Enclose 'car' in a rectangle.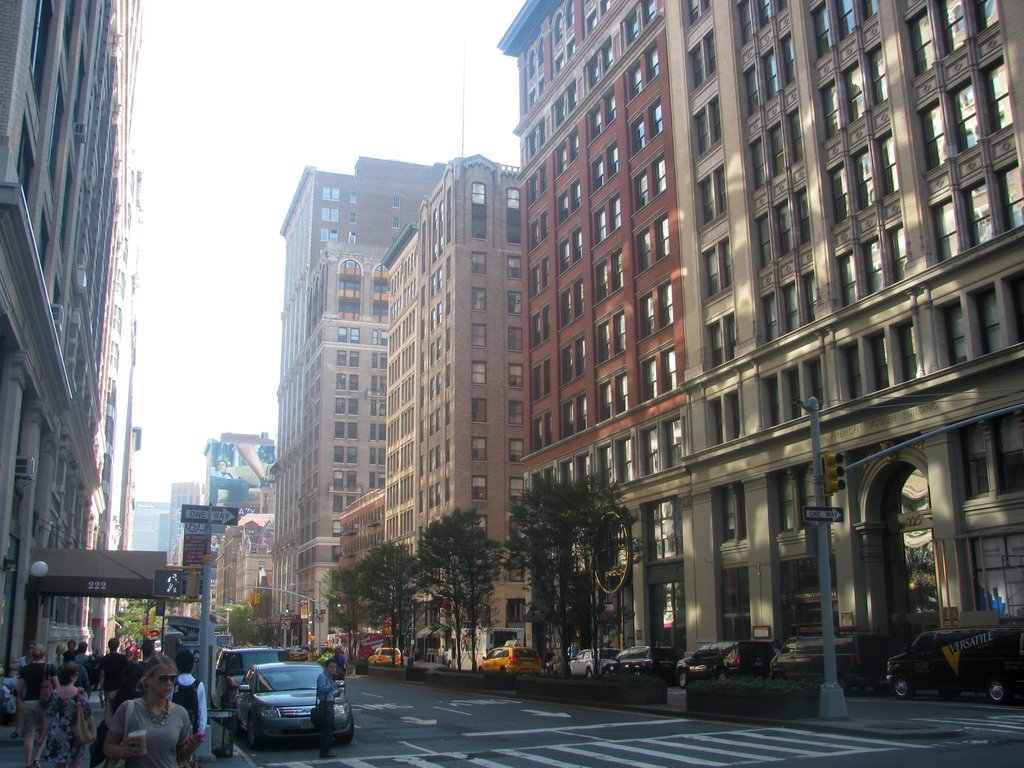
[x1=205, y1=659, x2=348, y2=753].
